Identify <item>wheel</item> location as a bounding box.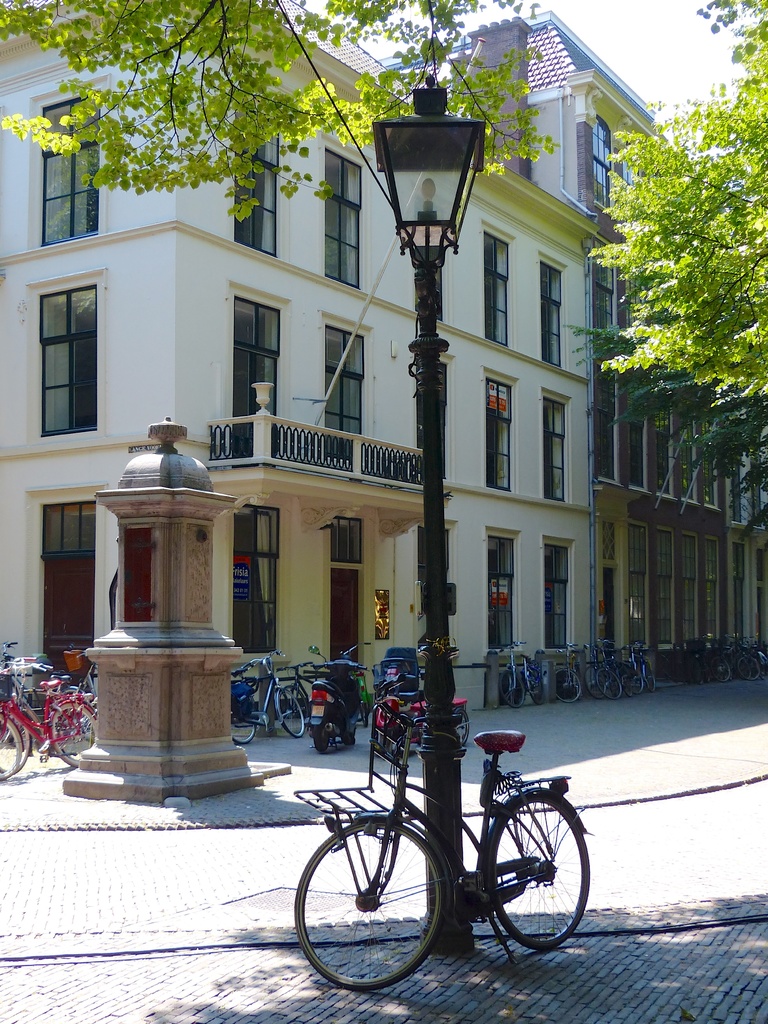
273 685 308 737.
